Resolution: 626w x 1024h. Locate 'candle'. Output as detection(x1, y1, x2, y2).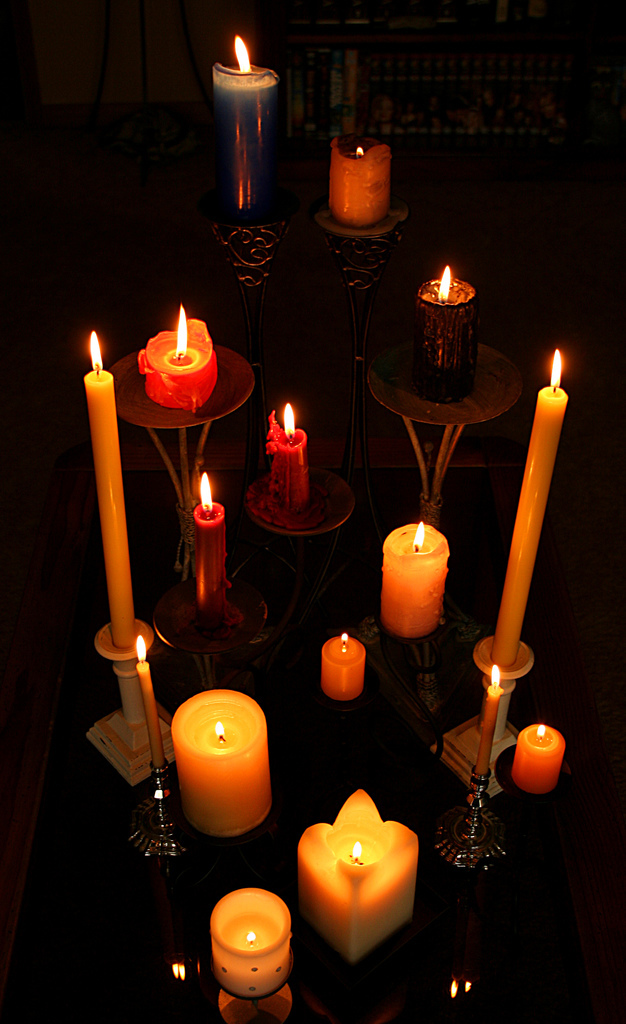
detection(267, 395, 308, 508).
